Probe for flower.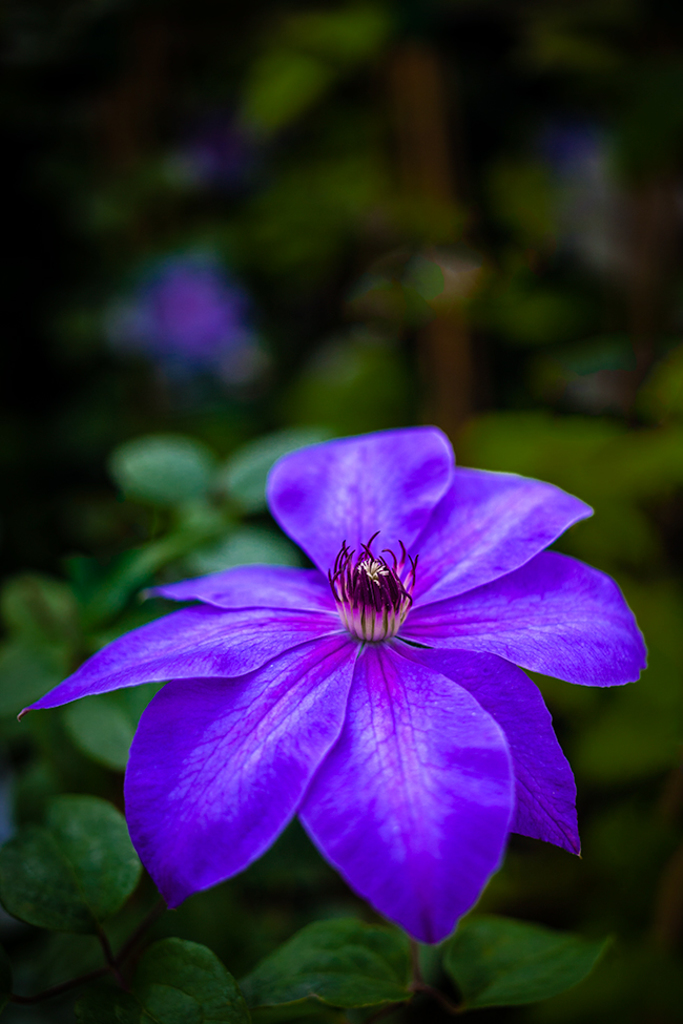
Probe result: bbox=(30, 390, 628, 942).
